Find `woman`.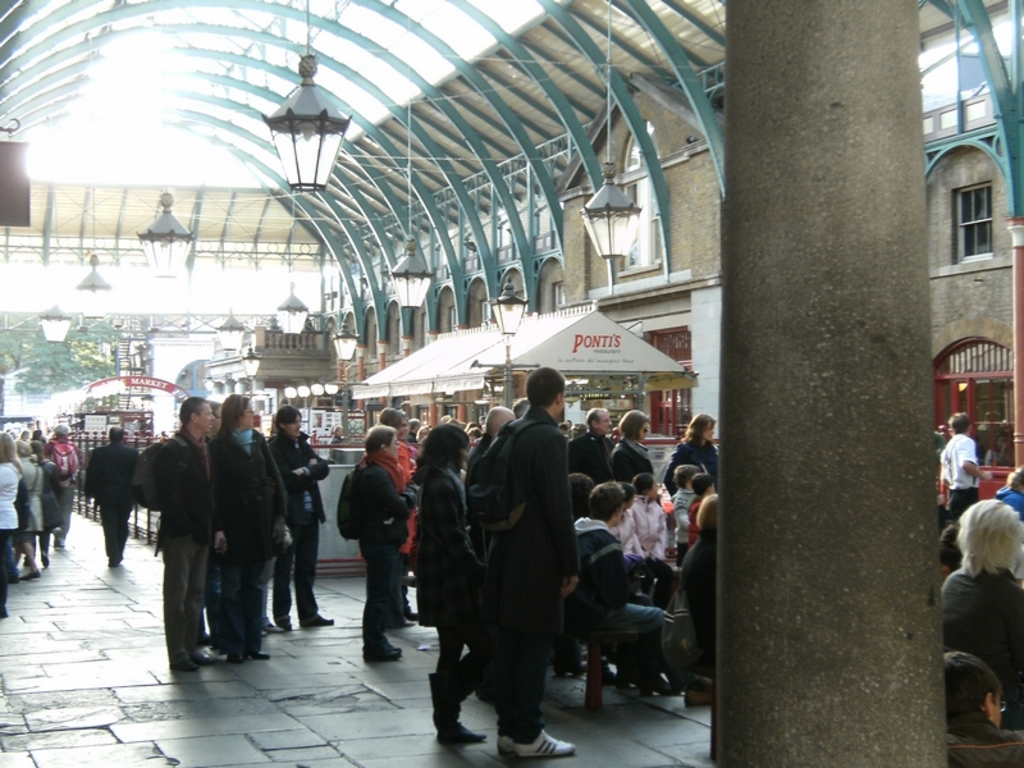
left=412, top=424, right=502, bottom=742.
